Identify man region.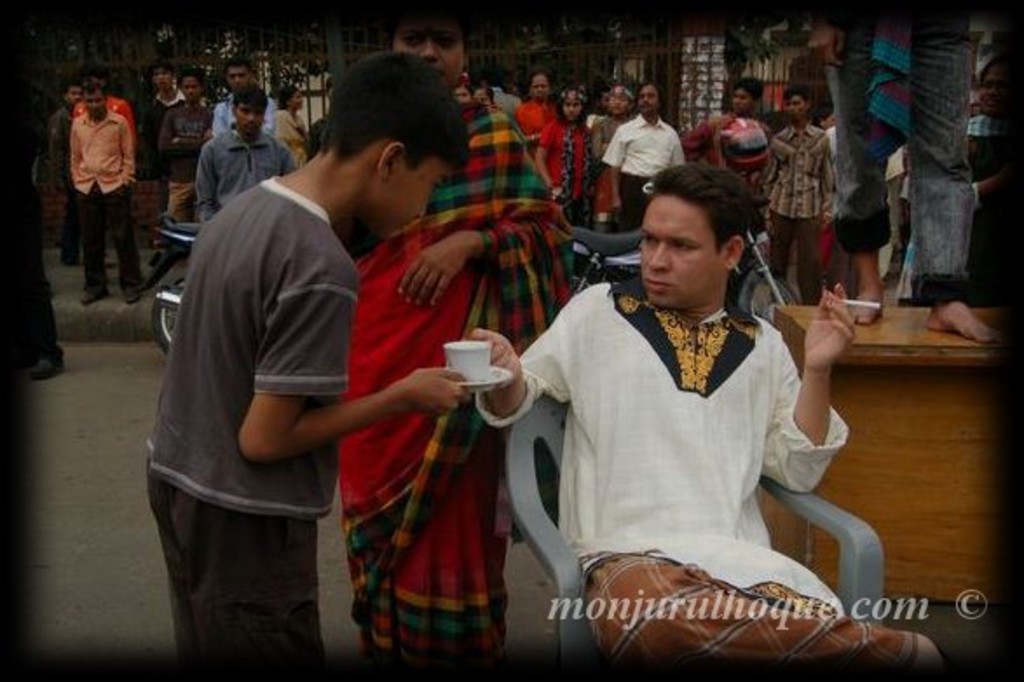
Region: locate(136, 61, 190, 244).
